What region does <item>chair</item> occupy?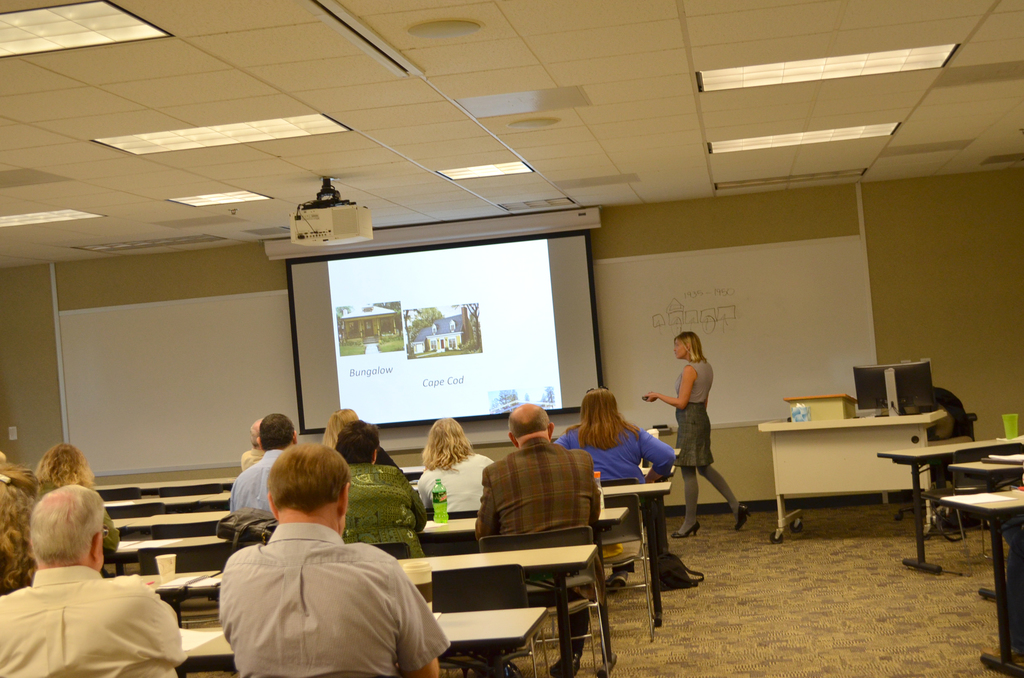
BBox(430, 565, 532, 677).
